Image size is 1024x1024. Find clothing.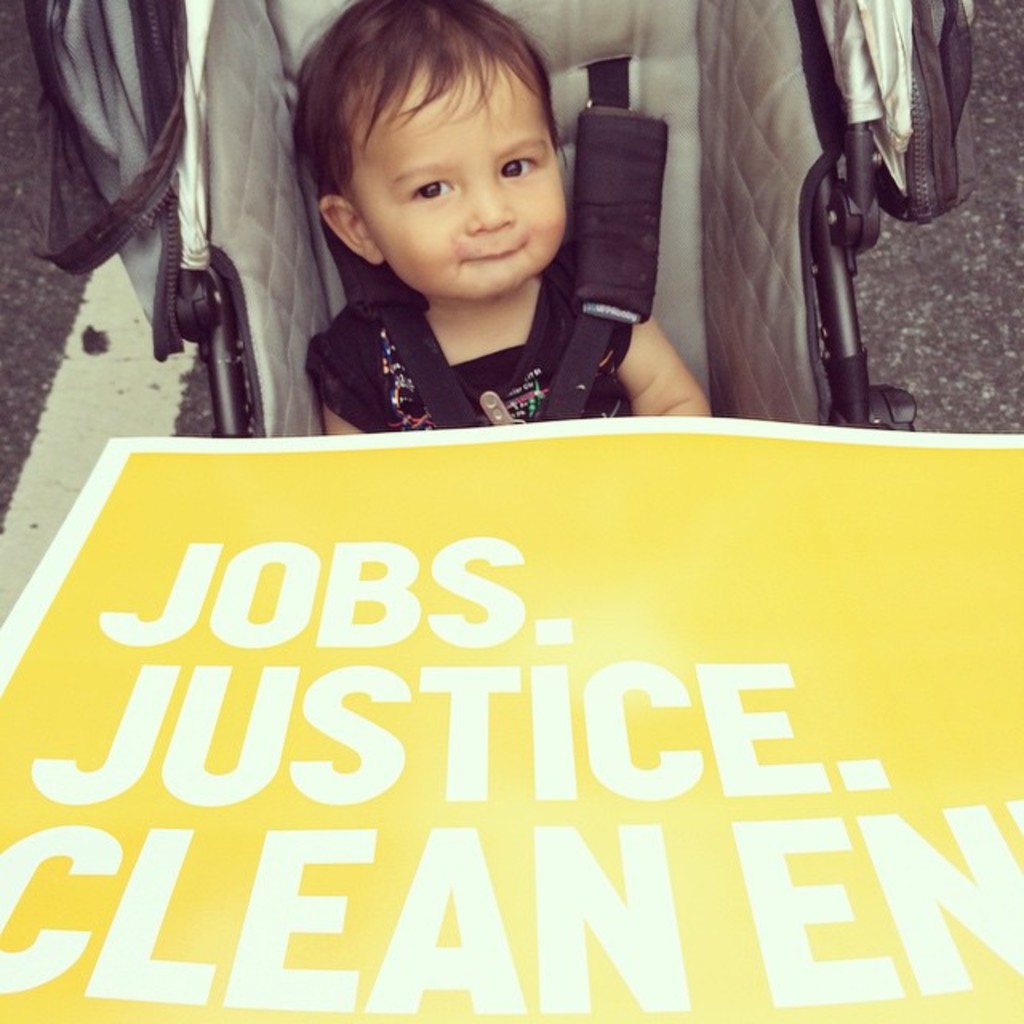
{"x1": 304, "y1": 286, "x2": 646, "y2": 440}.
